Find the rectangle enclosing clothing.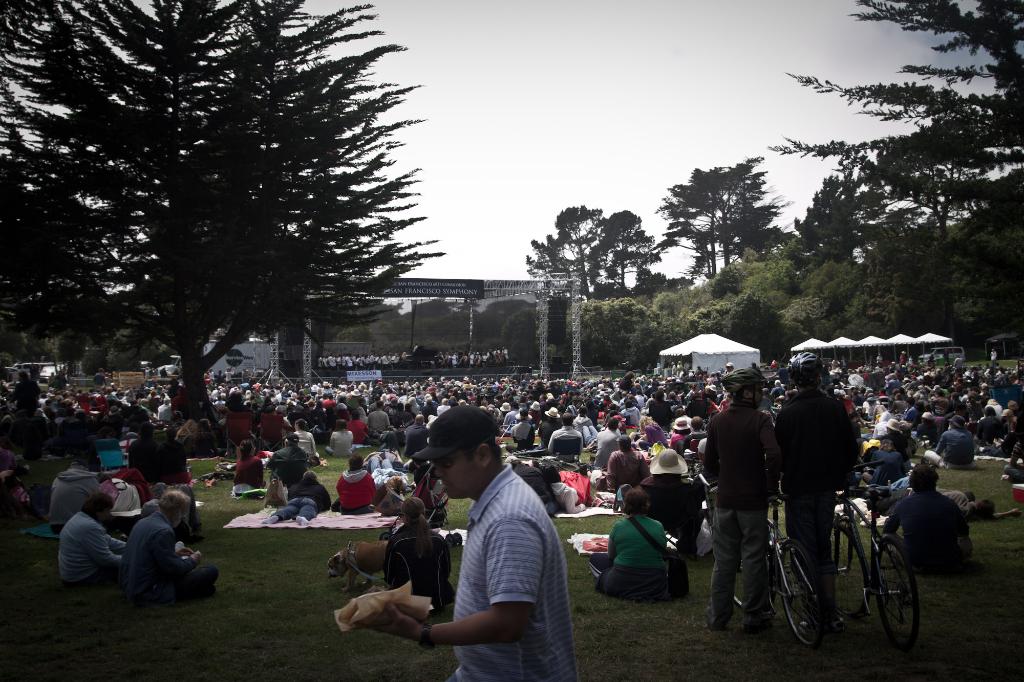
[991,404,1002,408].
